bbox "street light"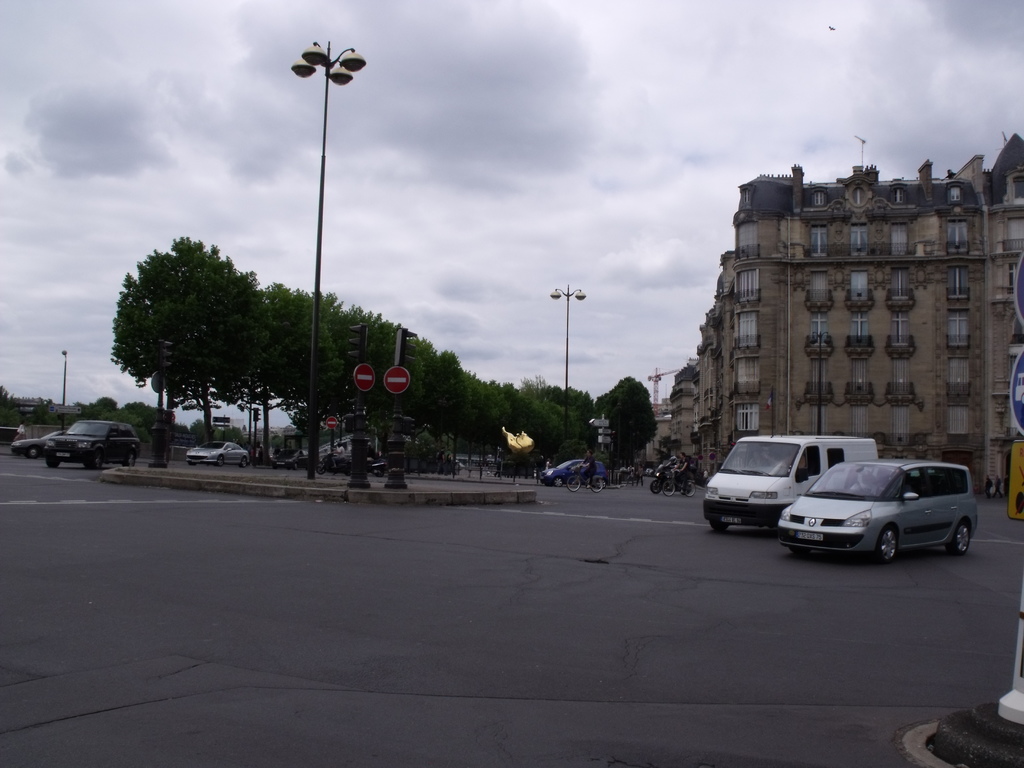
region(61, 348, 68, 424)
